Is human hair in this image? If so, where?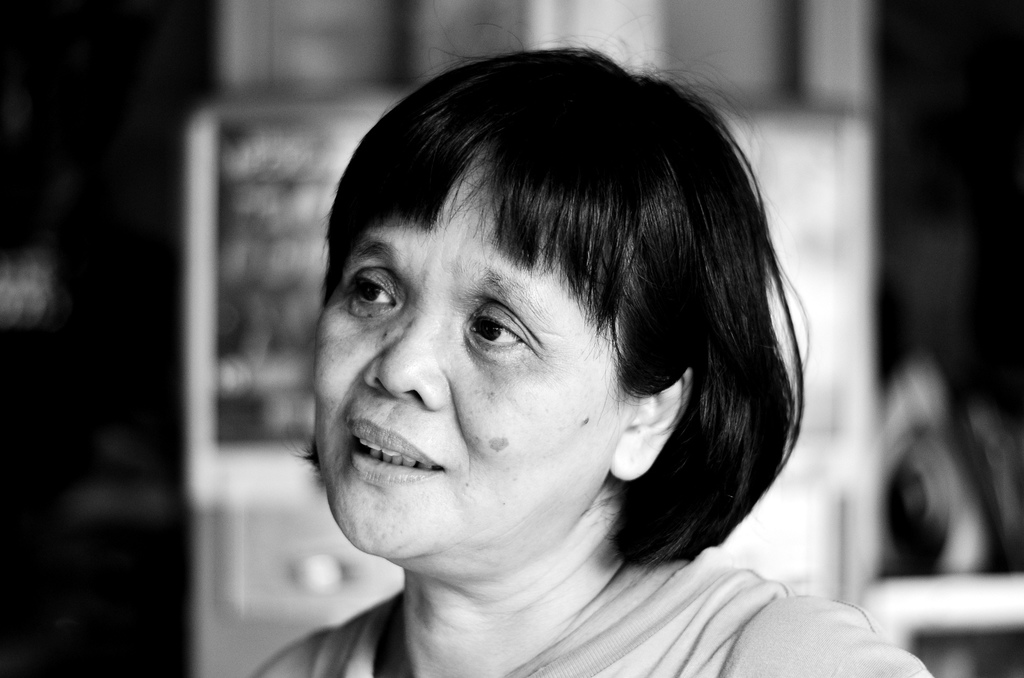
Yes, at select_region(289, 67, 780, 464).
